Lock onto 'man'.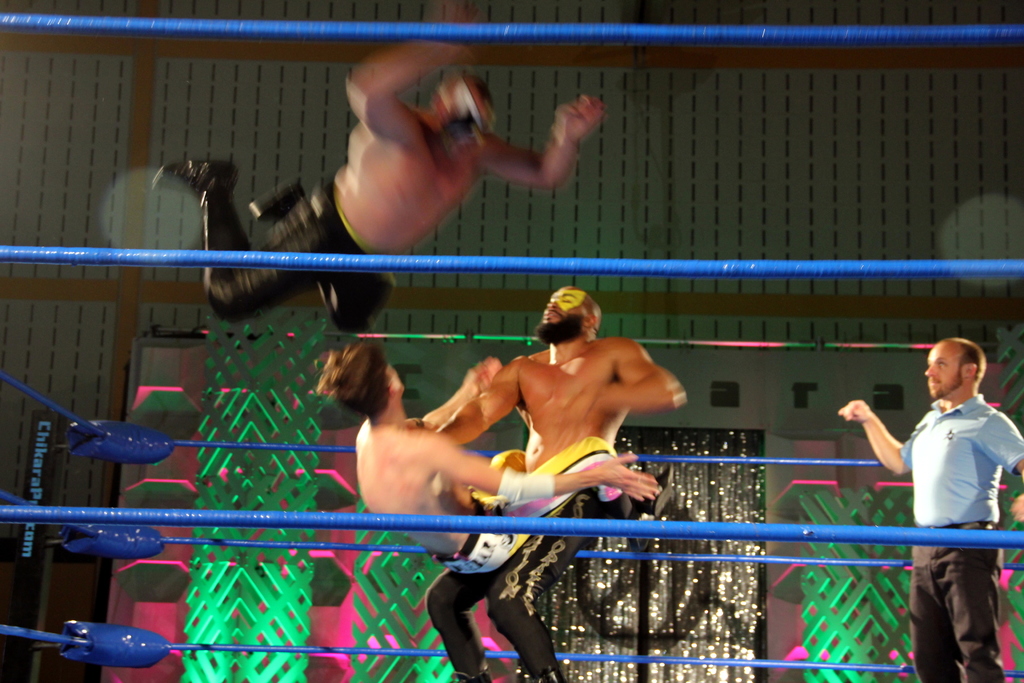
Locked: locate(157, 10, 609, 338).
